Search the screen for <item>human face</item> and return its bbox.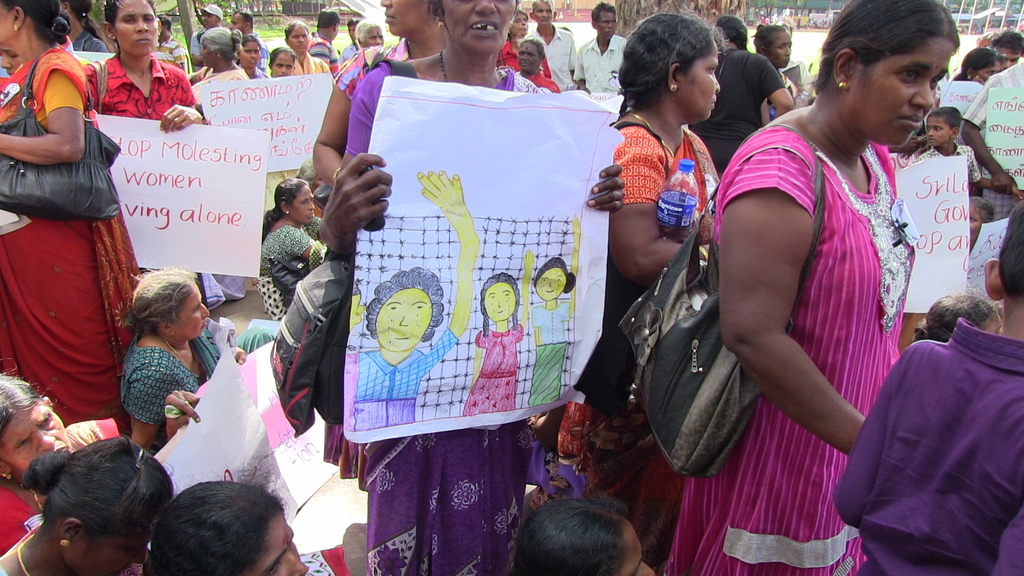
Found: left=516, top=9, right=530, bottom=38.
